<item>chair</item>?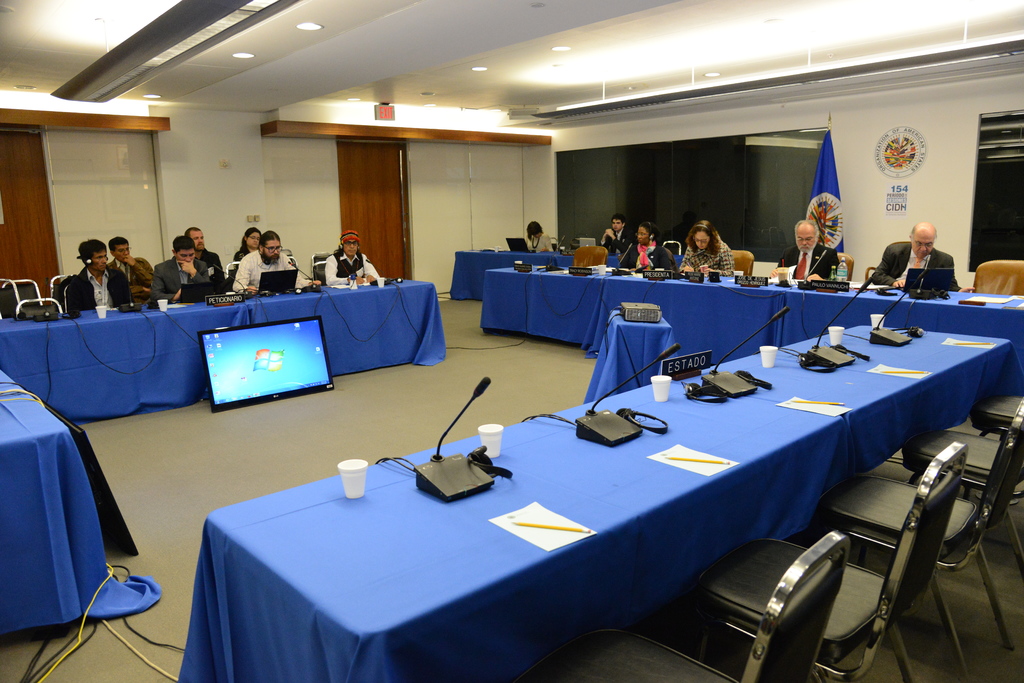
left=900, top=425, right=1023, bottom=570
